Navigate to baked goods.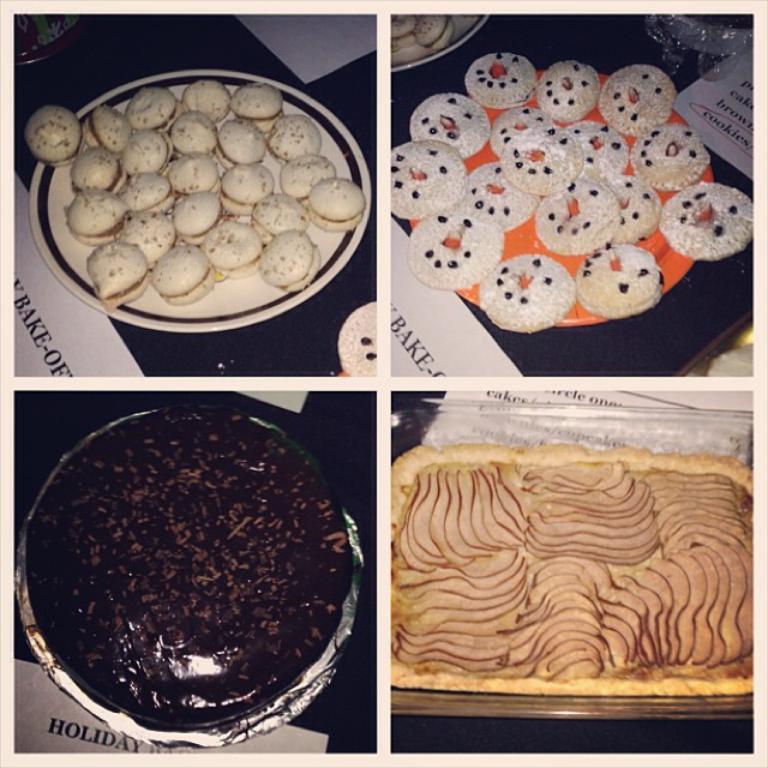
Navigation target: 658,182,758,264.
